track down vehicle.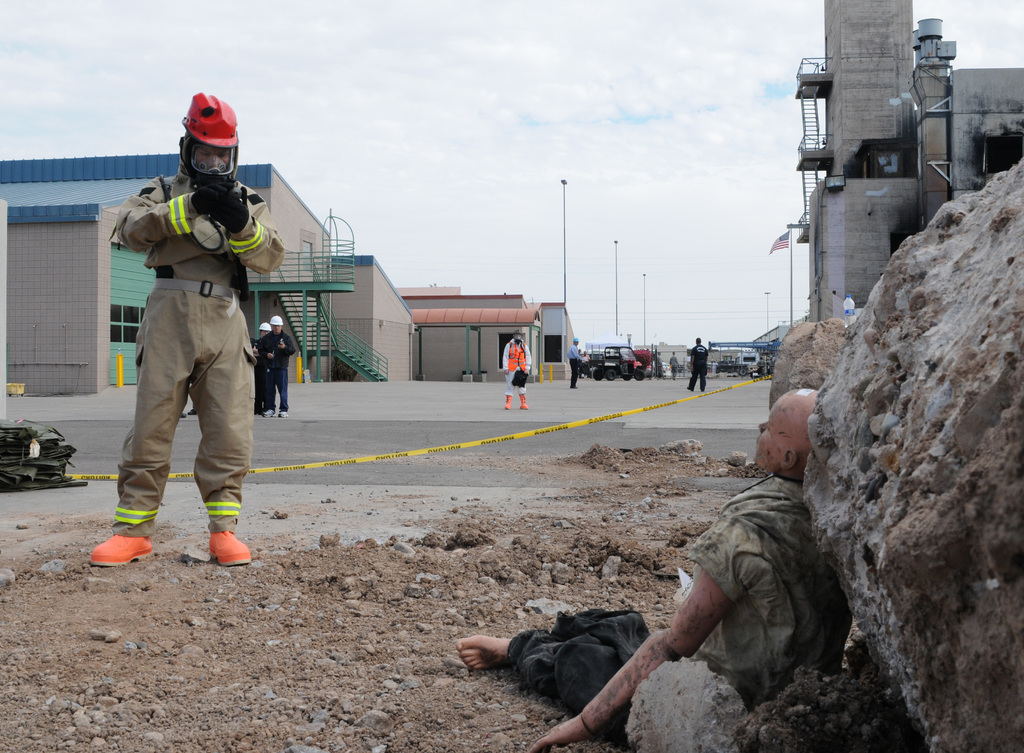
Tracked to Rect(588, 345, 638, 379).
